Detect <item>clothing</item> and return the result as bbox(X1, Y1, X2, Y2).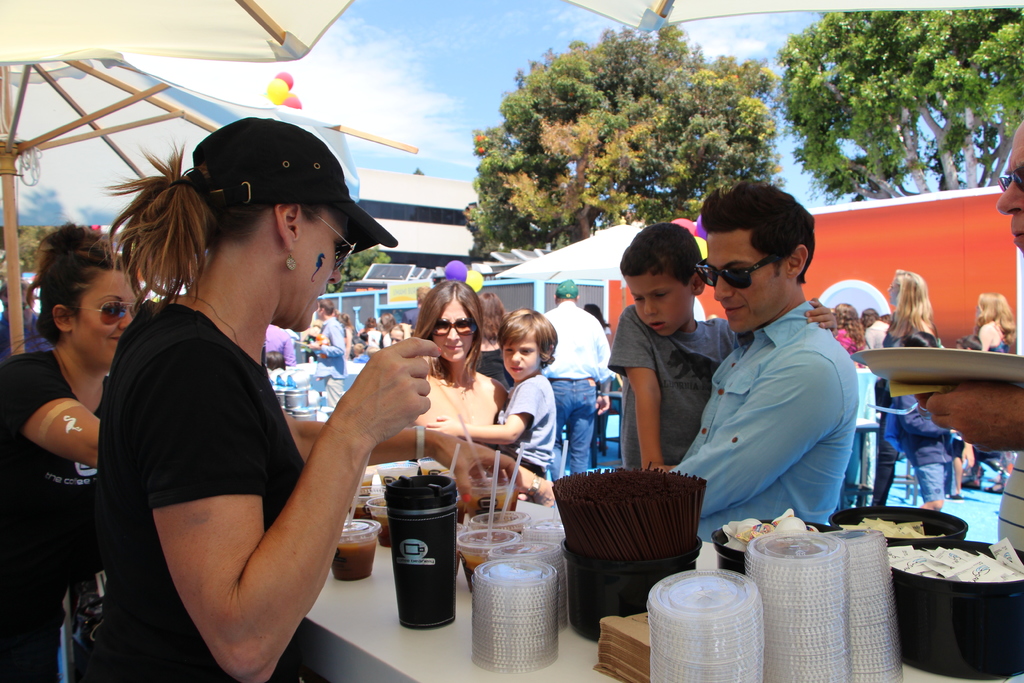
bbox(496, 373, 562, 482).
